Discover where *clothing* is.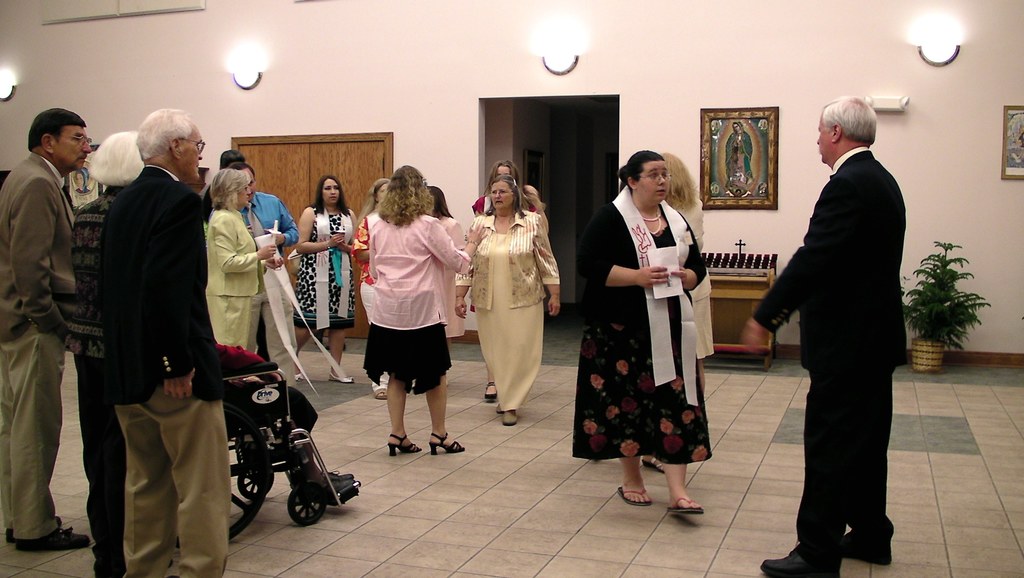
Discovered at box=[685, 186, 712, 360].
